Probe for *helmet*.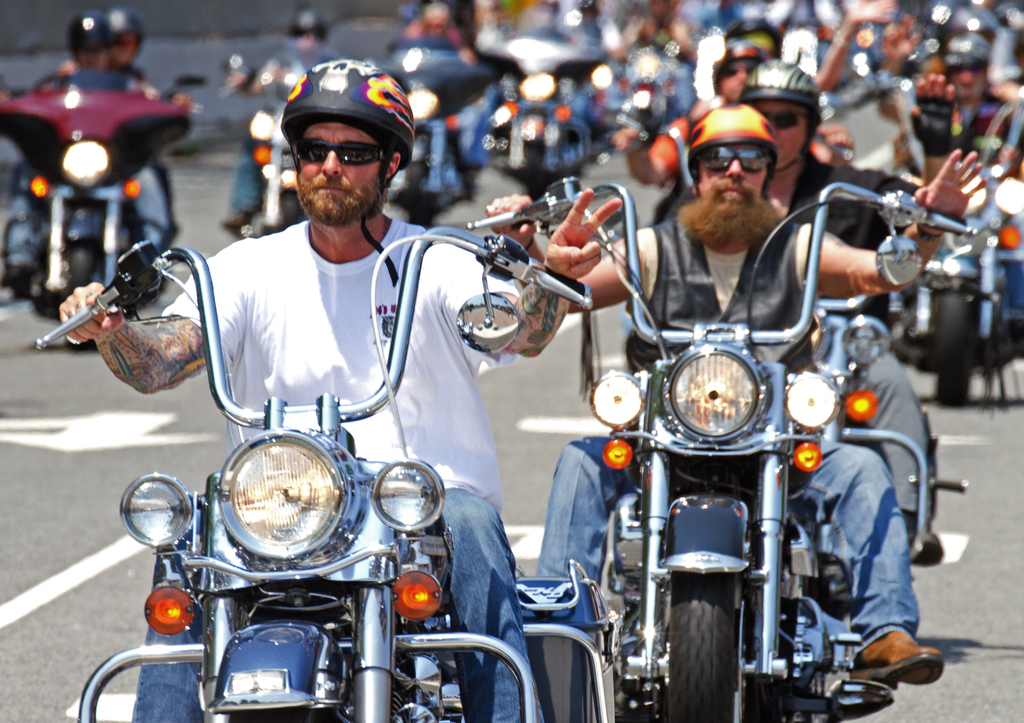
Probe result: locate(289, 7, 330, 44).
